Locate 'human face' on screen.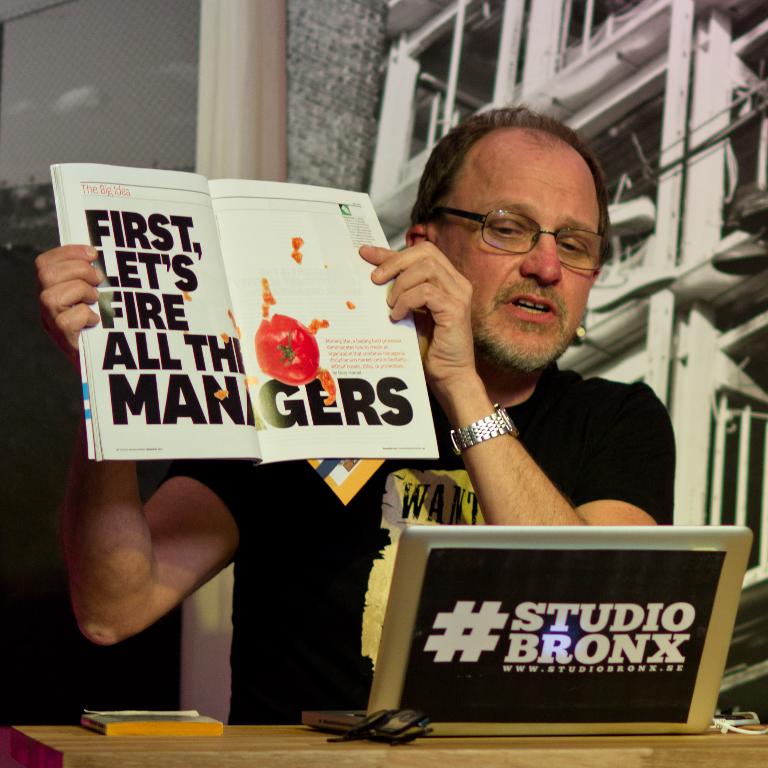
On screen at 428/126/607/366.
